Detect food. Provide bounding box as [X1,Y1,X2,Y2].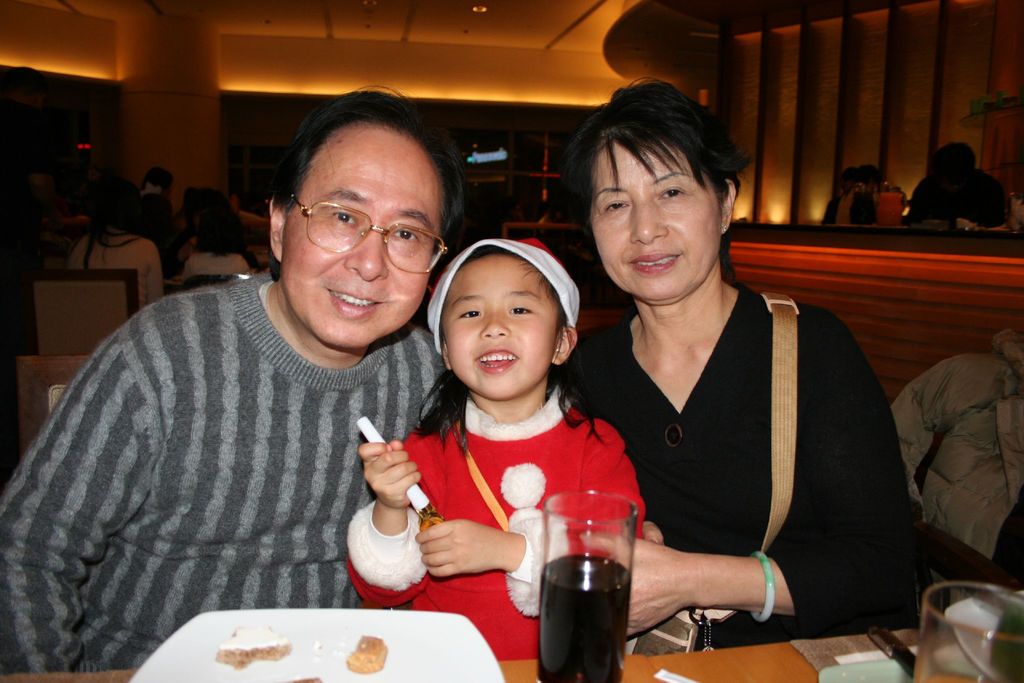
[214,620,292,668].
